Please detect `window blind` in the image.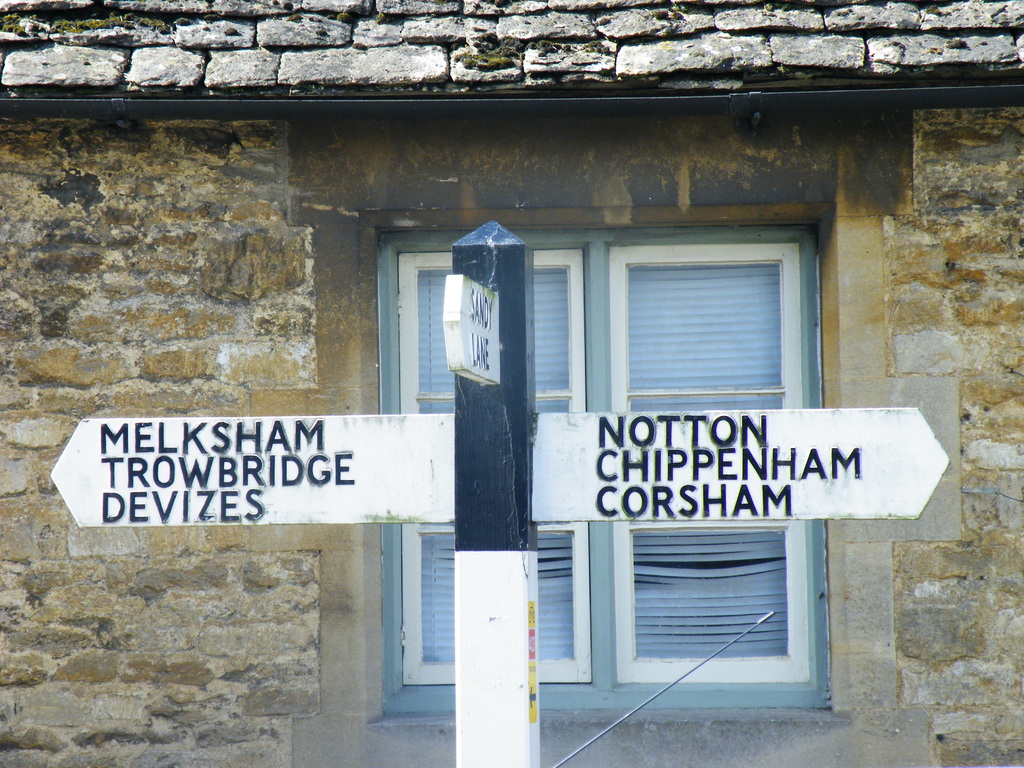
<region>622, 265, 792, 651</region>.
